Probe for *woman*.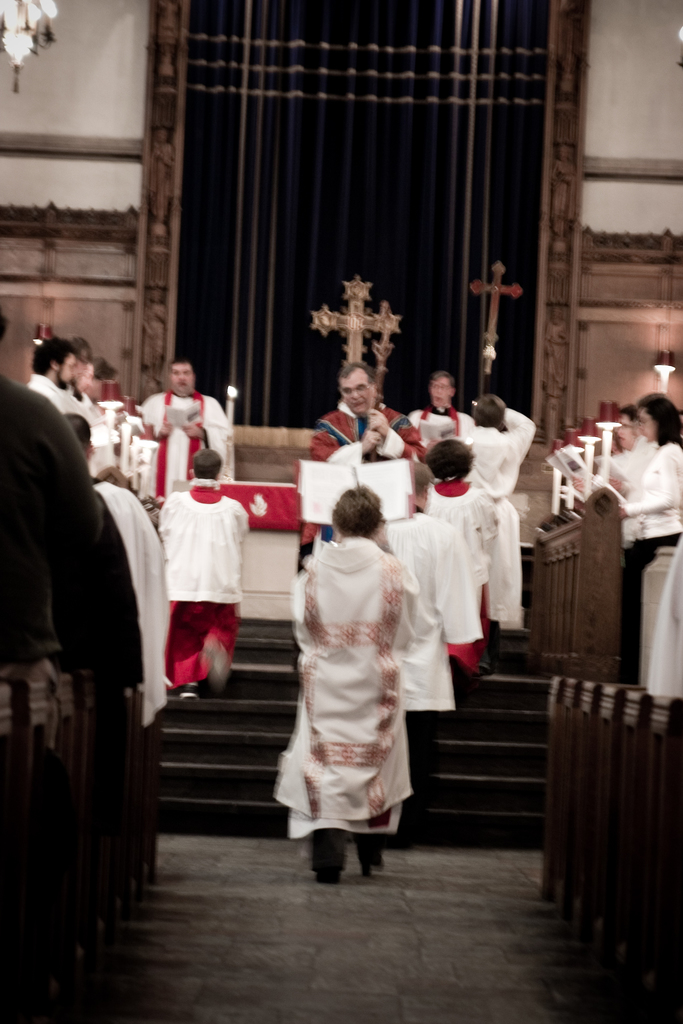
Probe result: <box>274,464,448,872</box>.
